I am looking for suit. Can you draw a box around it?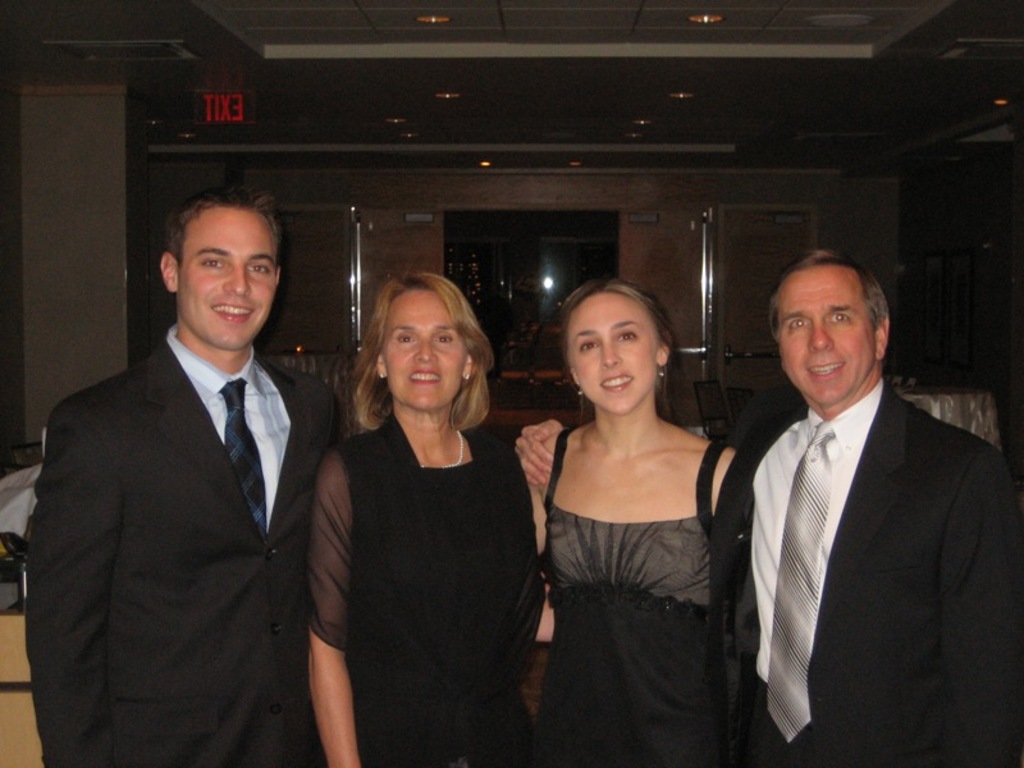
Sure, the bounding box is locate(20, 324, 347, 767).
